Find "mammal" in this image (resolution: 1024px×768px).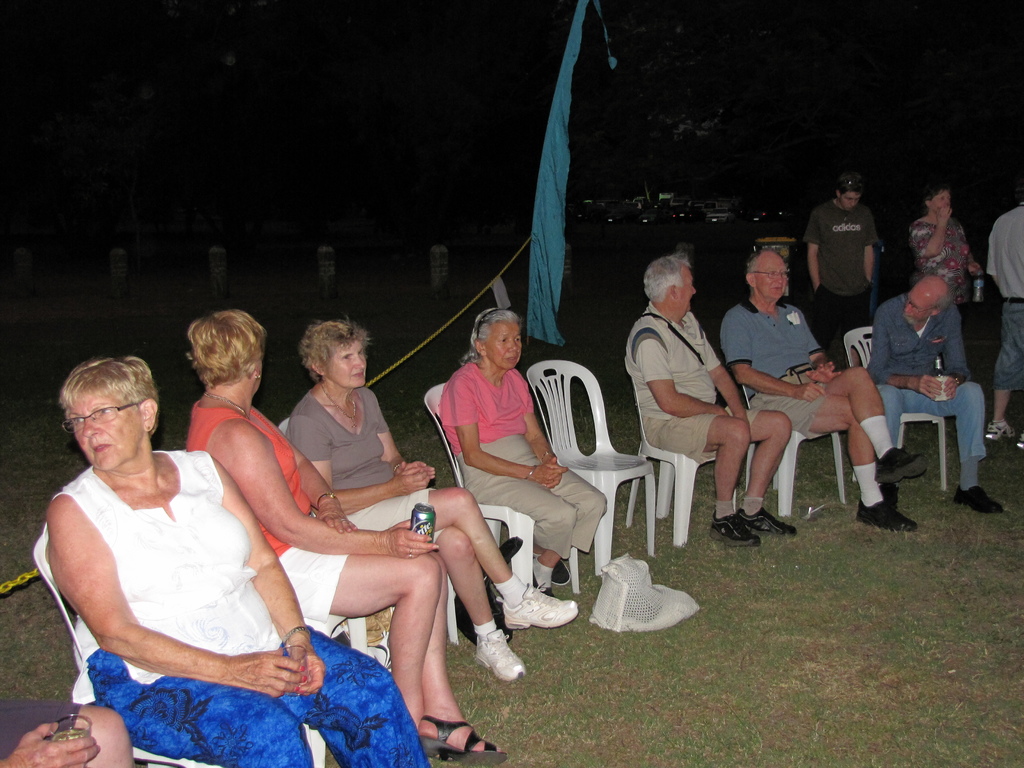
pyautogui.locateOnScreen(905, 184, 986, 352).
